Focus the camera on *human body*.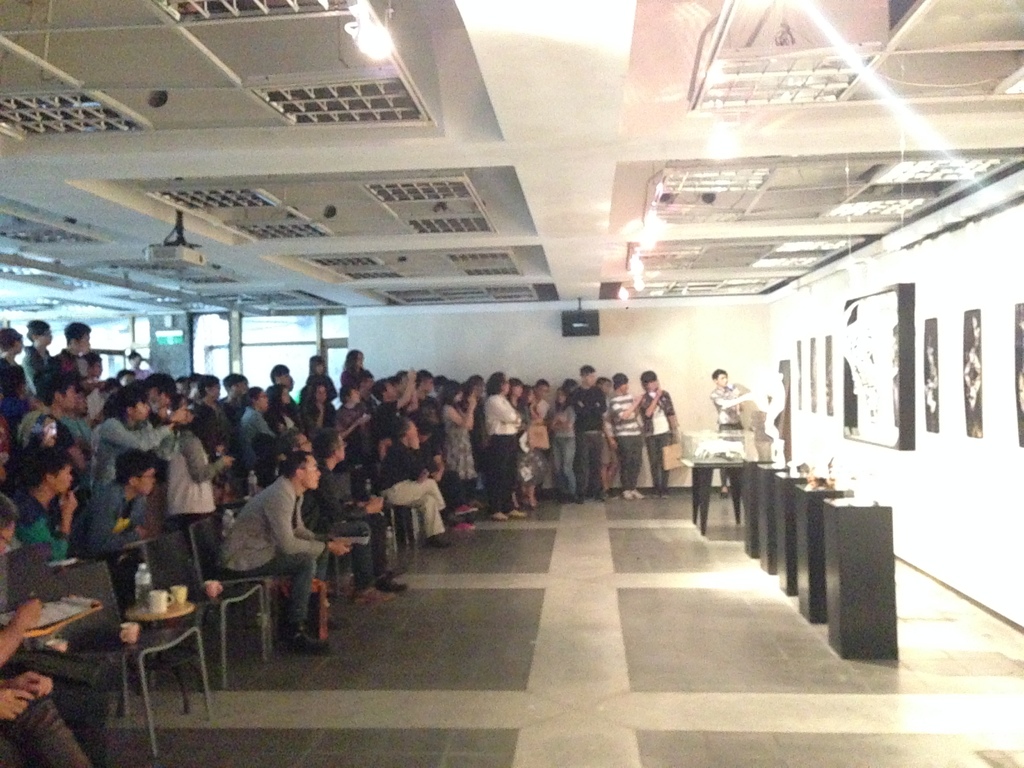
Focus region: <bbox>966, 314, 982, 436</bbox>.
